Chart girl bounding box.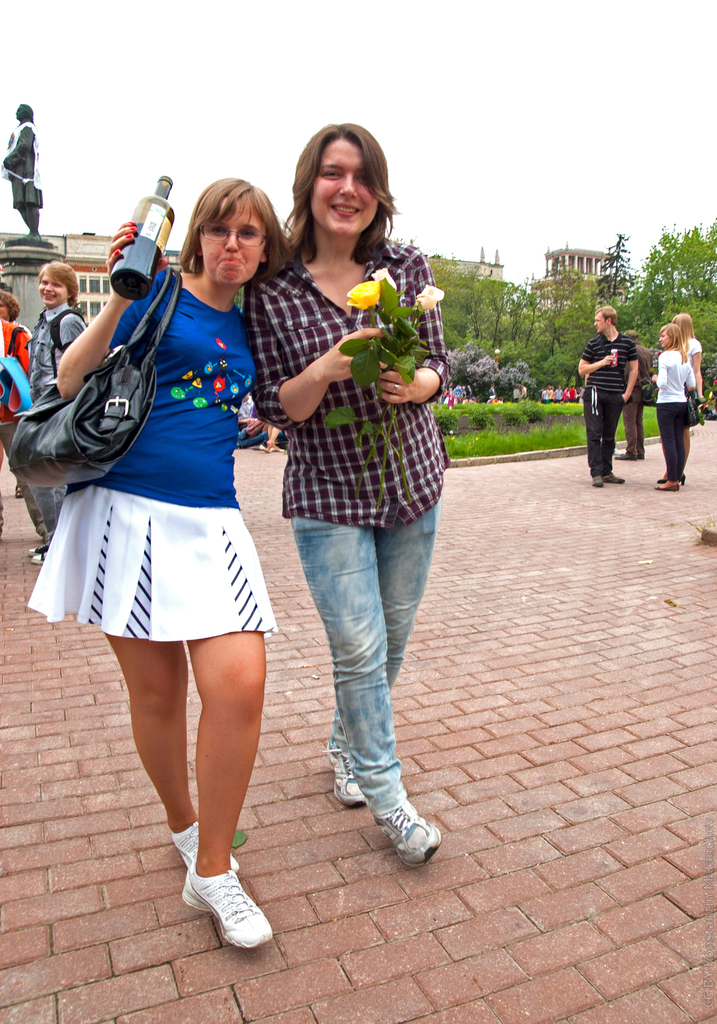
Charted: BBox(657, 329, 693, 494).
